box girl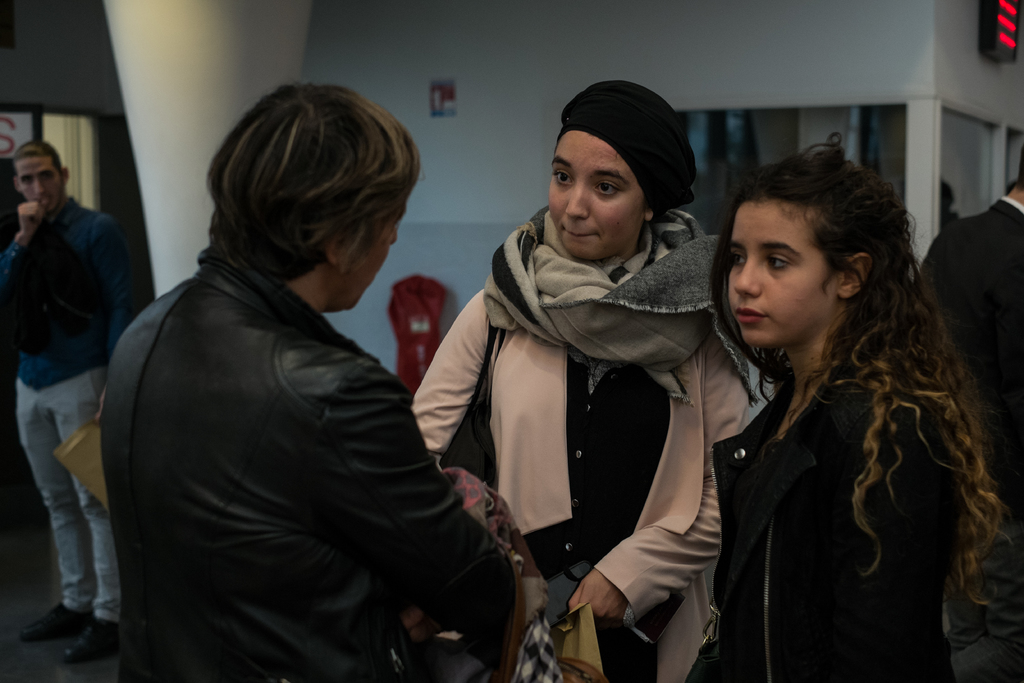
pyautogui.locateOnScreen(686, 132, 1011, 682)
